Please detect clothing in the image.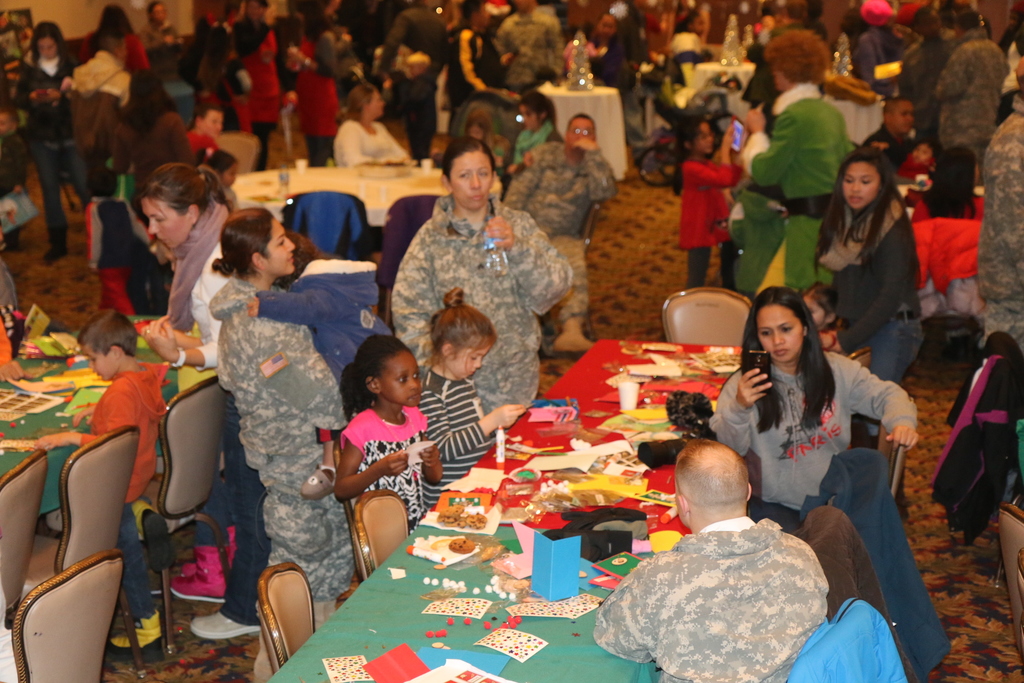
{"left": 204, "top": 19, "right": 235, "bottom": 56}.
